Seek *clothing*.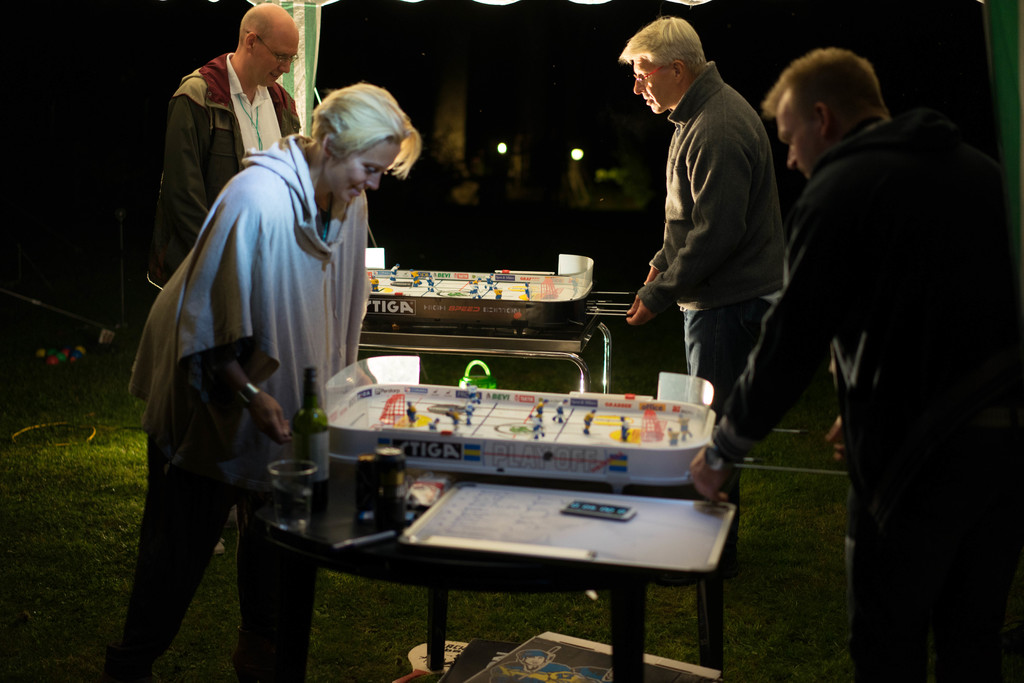
[x1=126, y1=50, x2=311, y2=347].
